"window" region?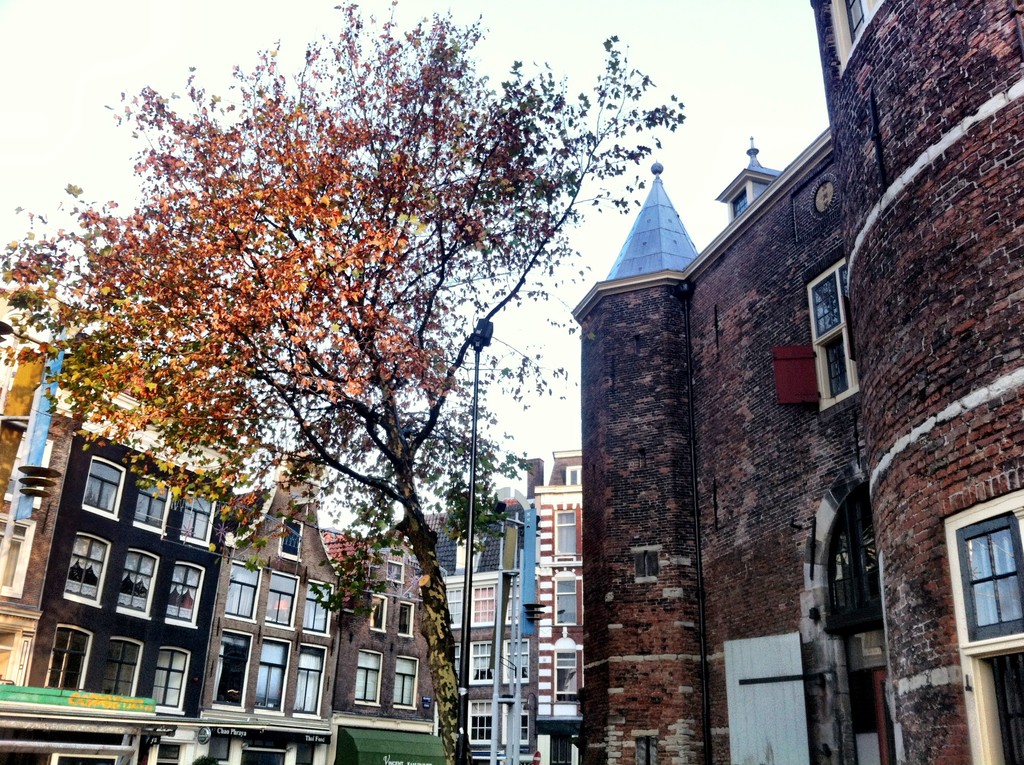
crop(799, 250, 865, 411)
